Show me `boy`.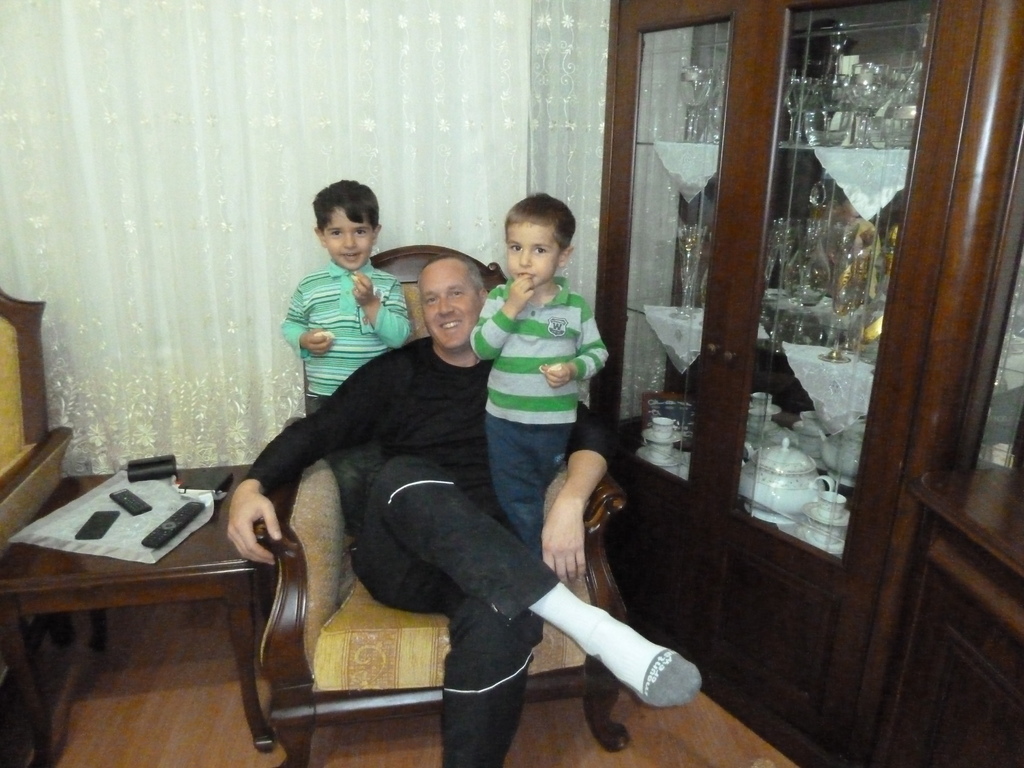
`boy` is here: 473/190/618/563.
